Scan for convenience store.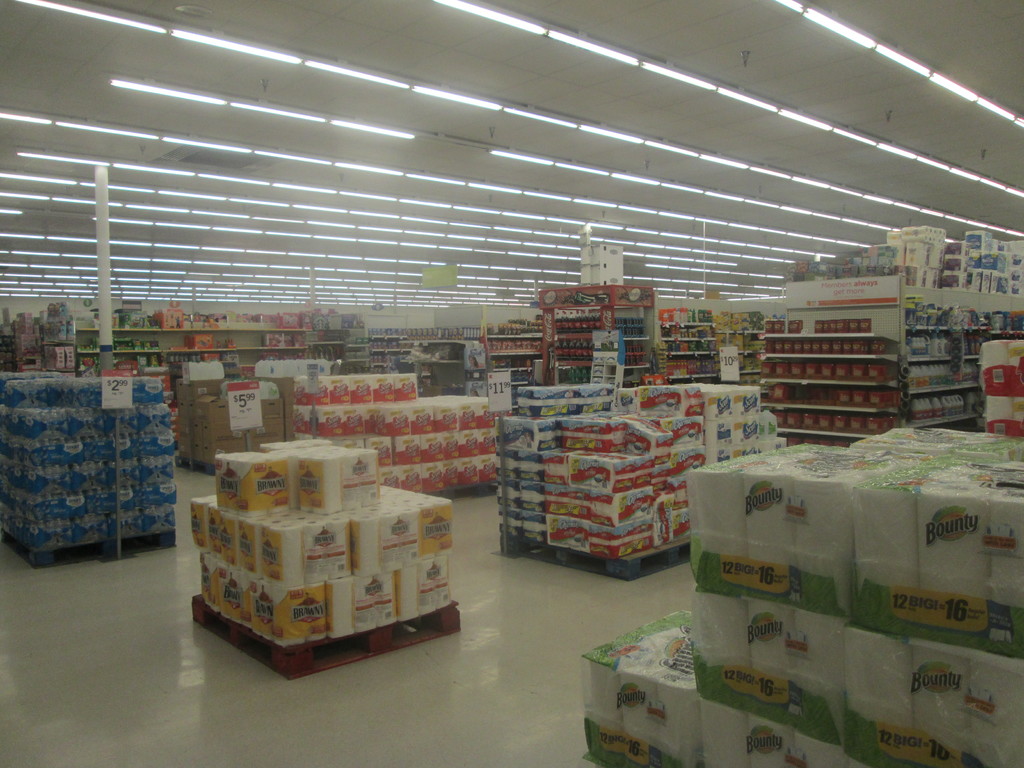
Scan result: crop(57, 15, 1023, 767).
